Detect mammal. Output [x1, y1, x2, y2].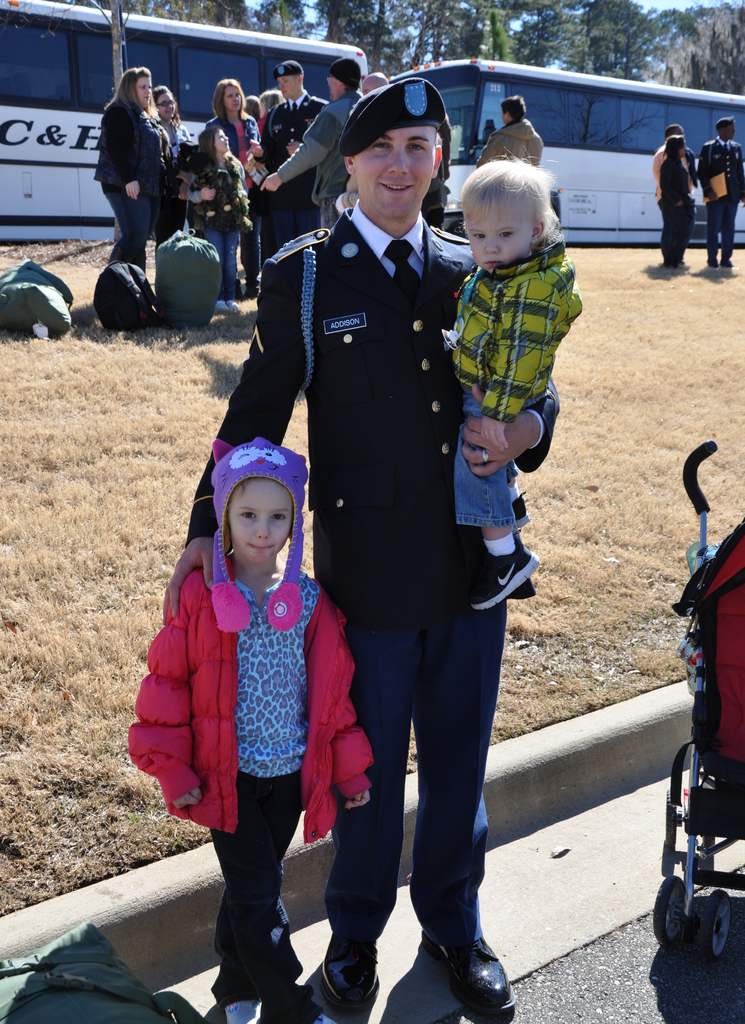
[449, 145, 581, 611].
